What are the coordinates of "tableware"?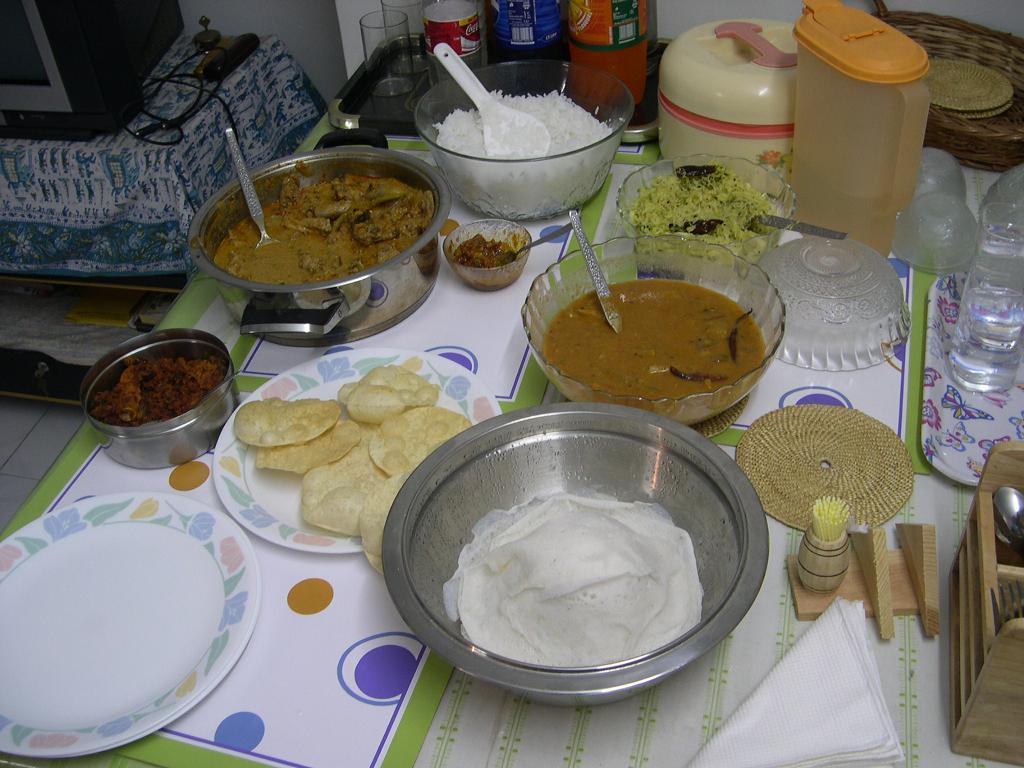
[213,349,509,554].
